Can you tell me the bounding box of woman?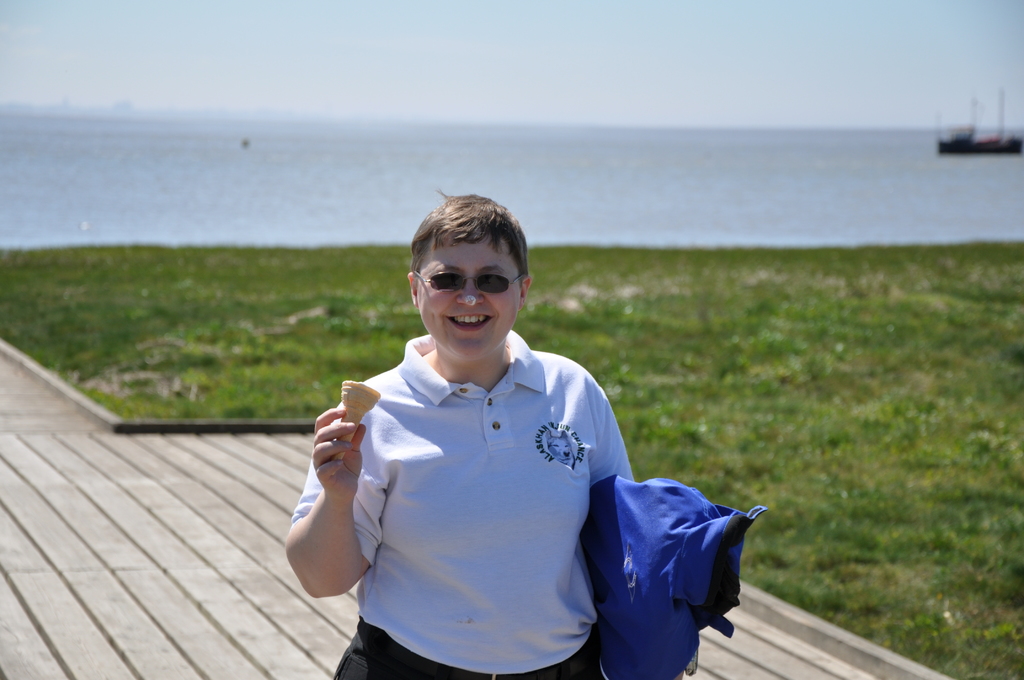
bbox(281, 188, 684, 679).
